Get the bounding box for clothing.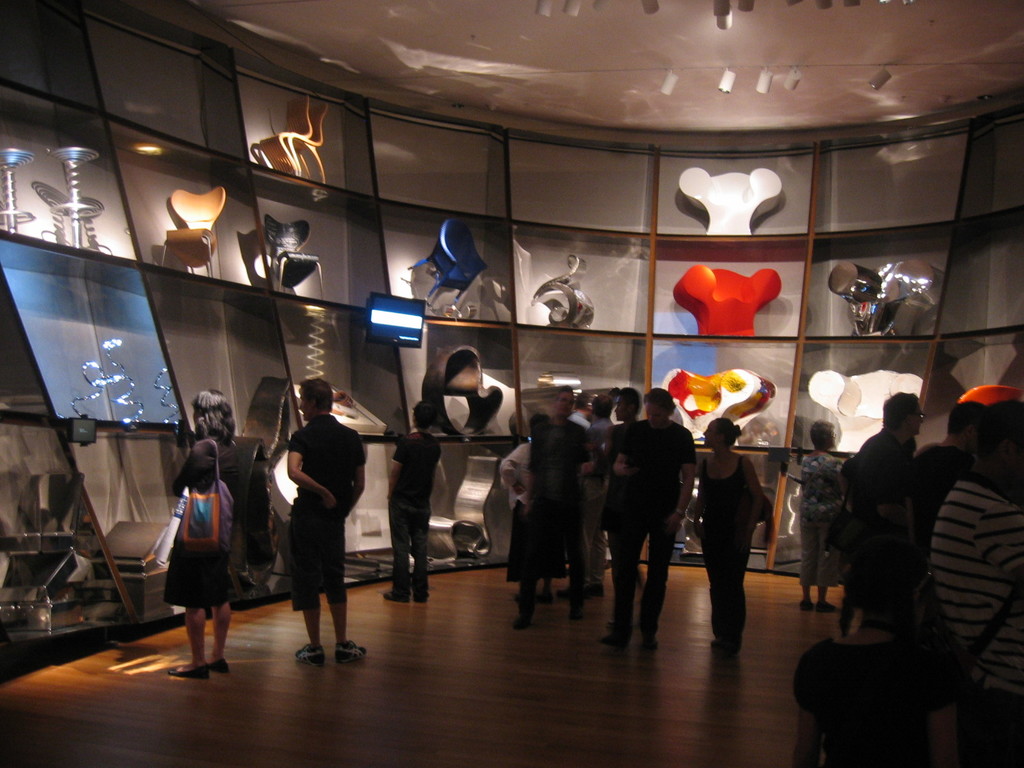
select_region(289, 413, 368, 516).
